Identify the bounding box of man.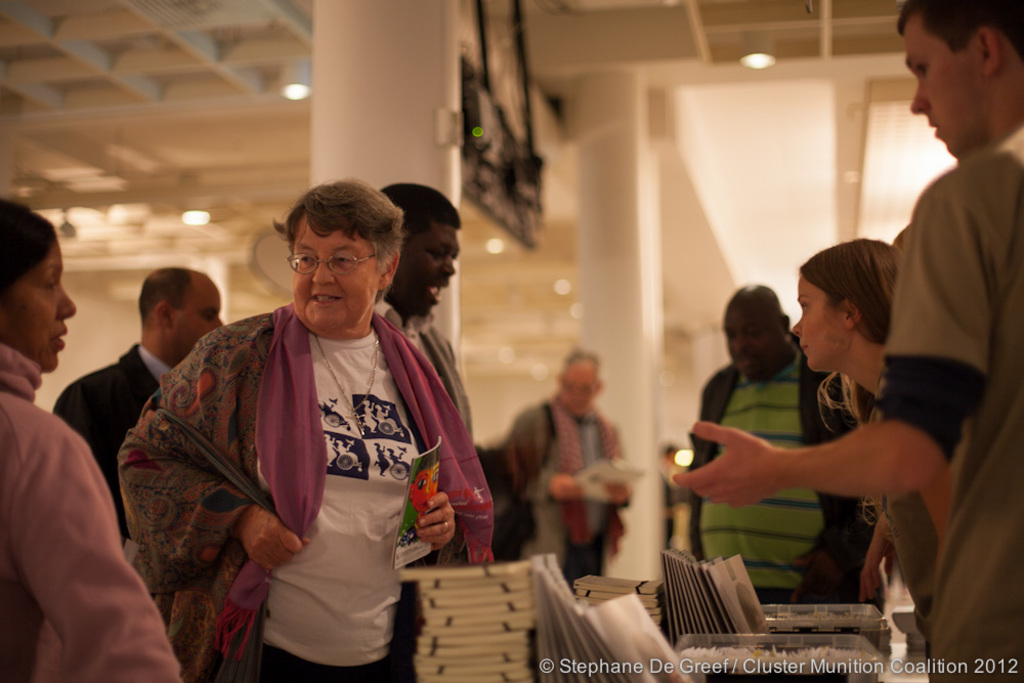
[51,266,224,549].
